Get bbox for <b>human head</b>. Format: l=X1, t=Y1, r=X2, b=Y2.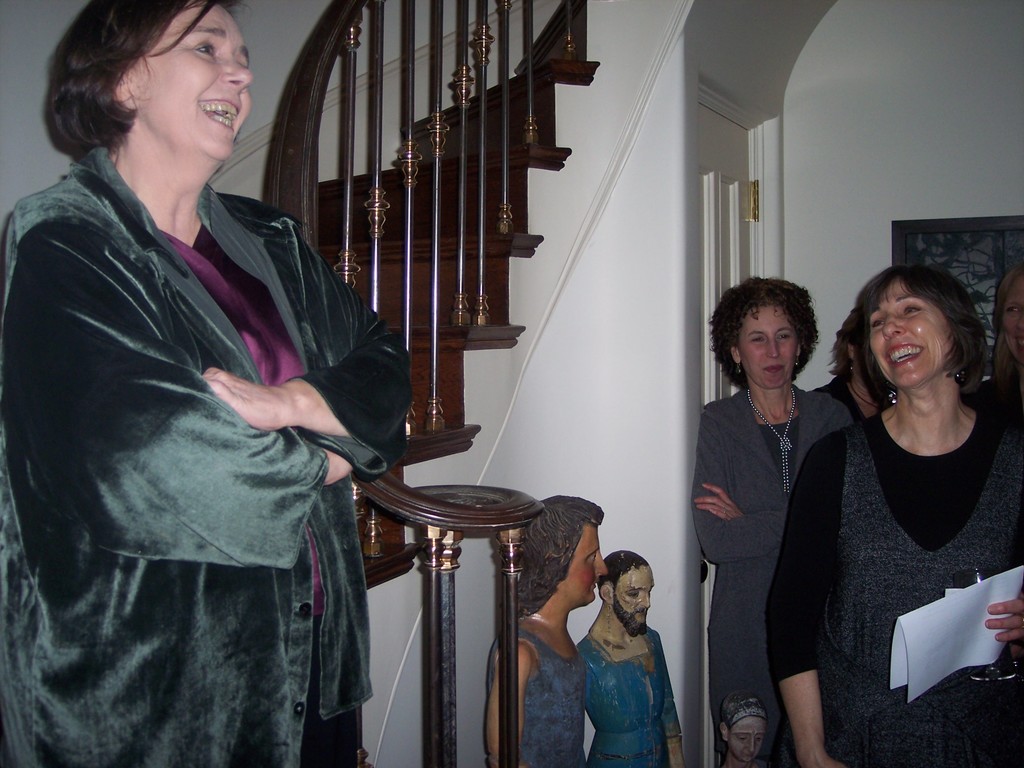
l=595, t=545, r=660, b=631.
